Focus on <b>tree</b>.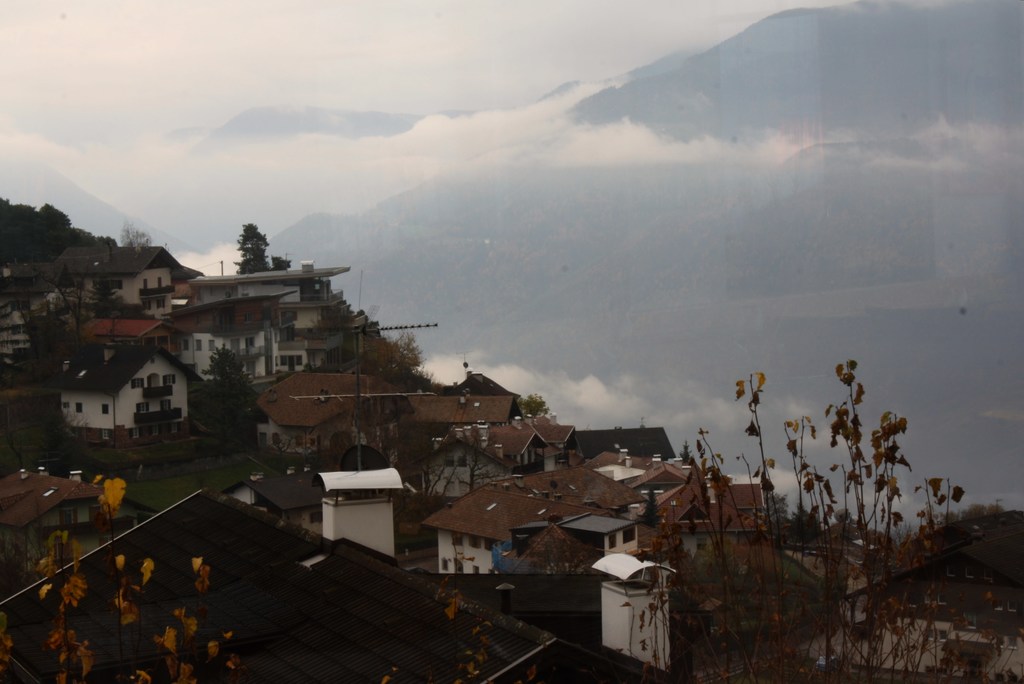
Focused at [84, 268, 159, 327].
